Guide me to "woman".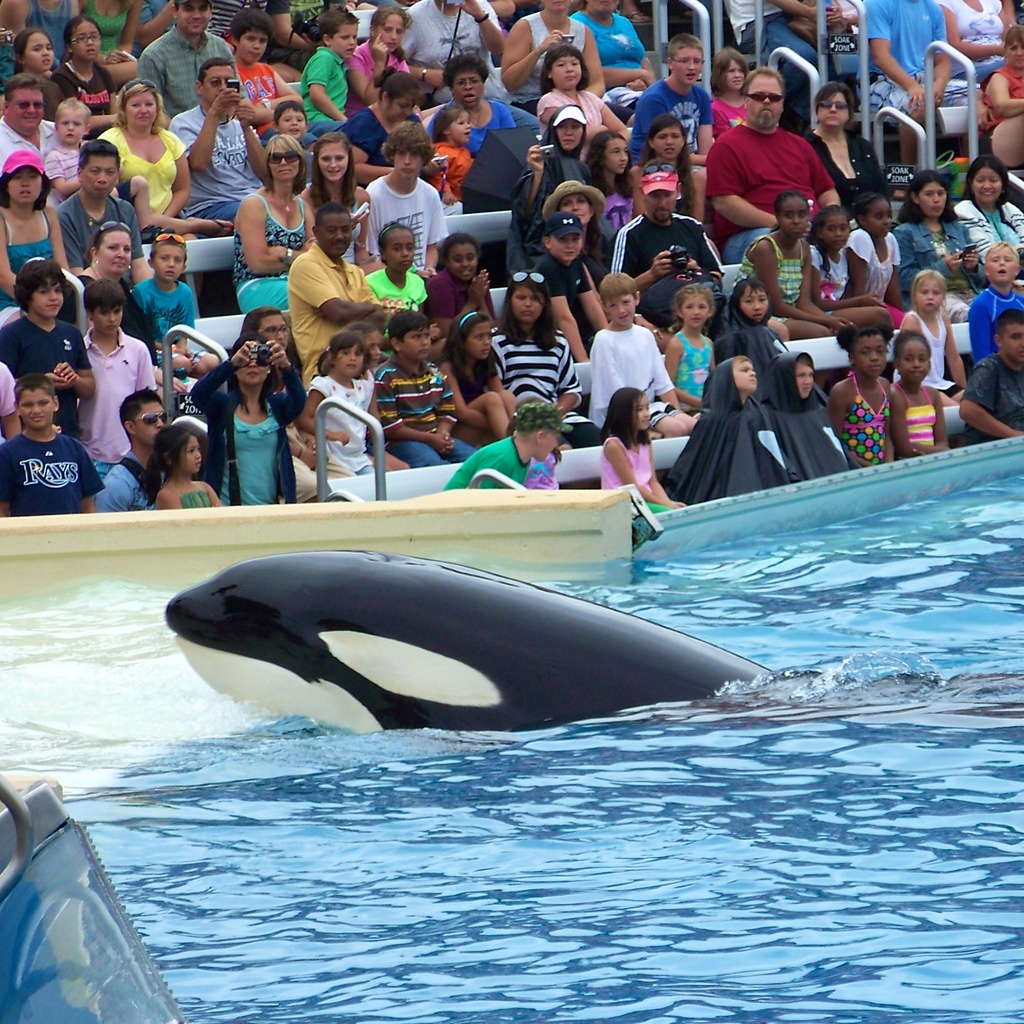
Guidance: 926, 0, 1019, 86.
